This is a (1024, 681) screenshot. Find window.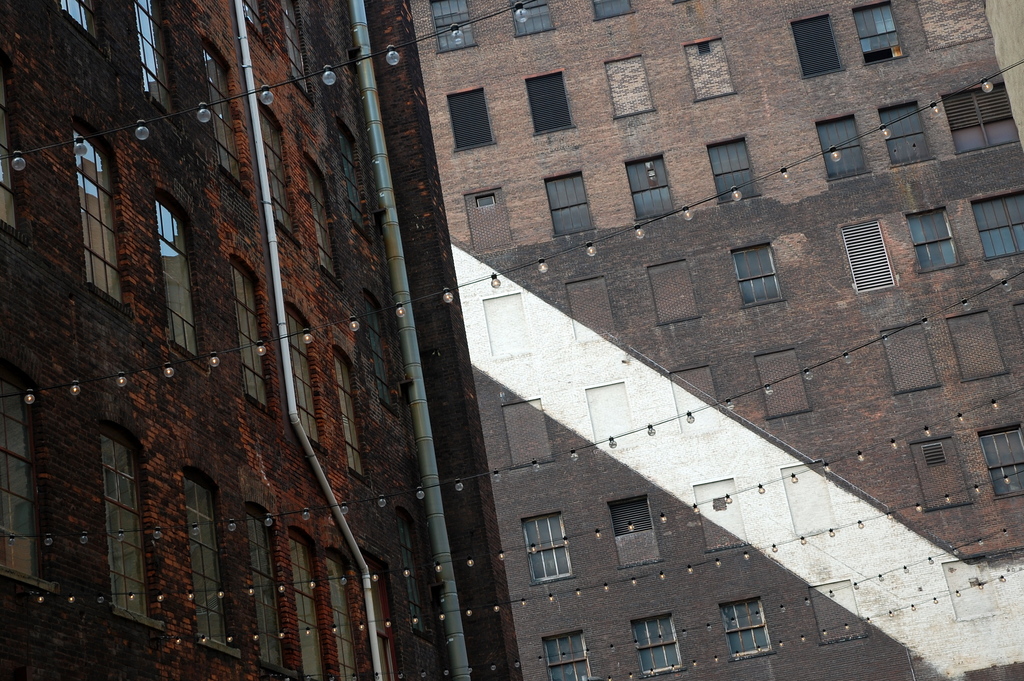
Bounding box: rect(645, 257, 704, 324).
